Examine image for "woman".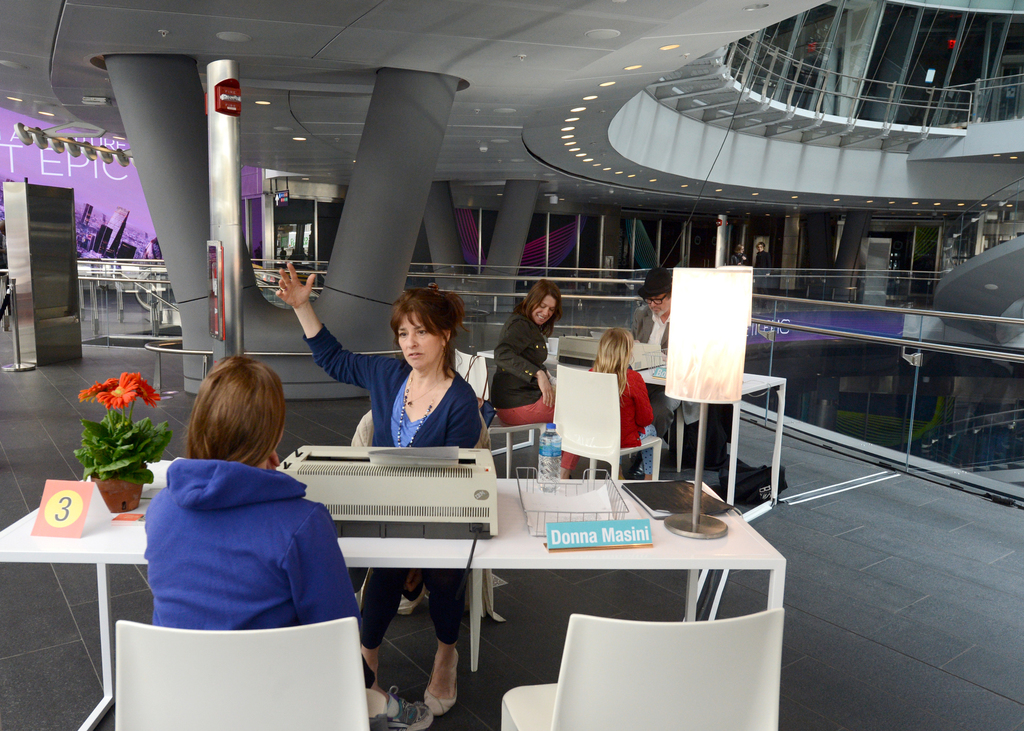
Examination result: rect(274, 258, 480, 721).
